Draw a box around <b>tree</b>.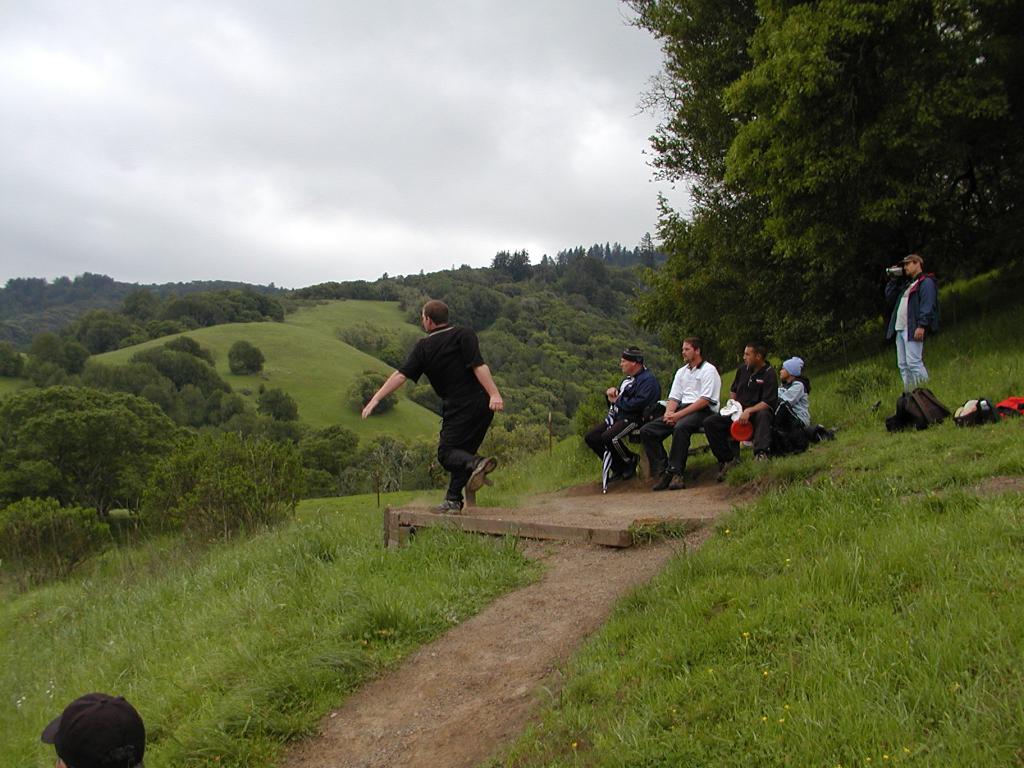
(628, 0, 1023, 348).
